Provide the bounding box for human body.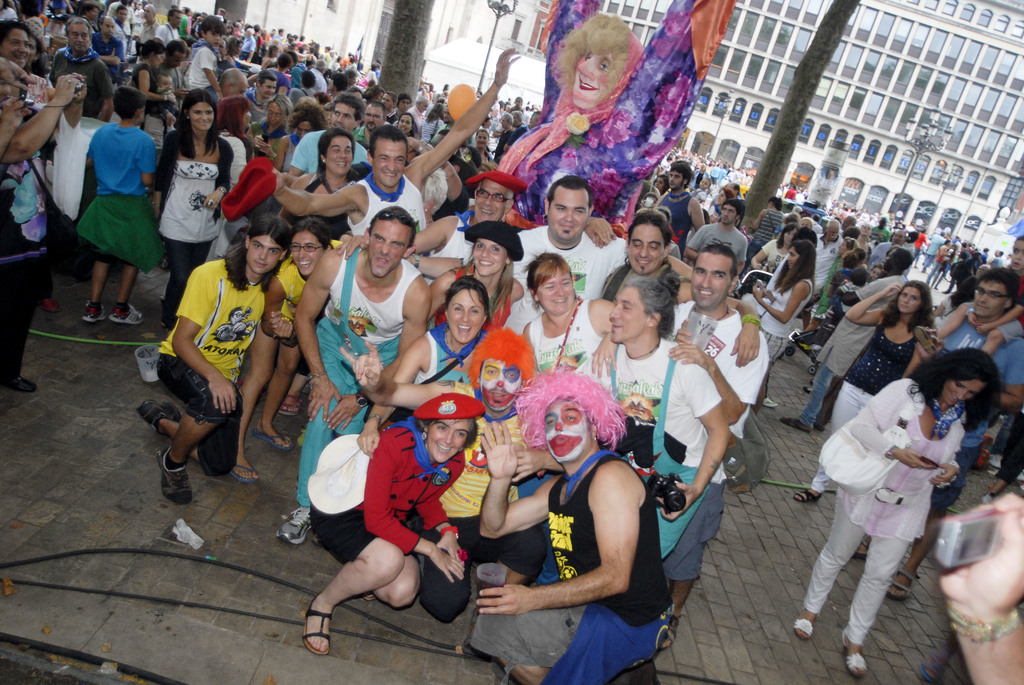
[left=781, top=374, right=960, bottom=682].
